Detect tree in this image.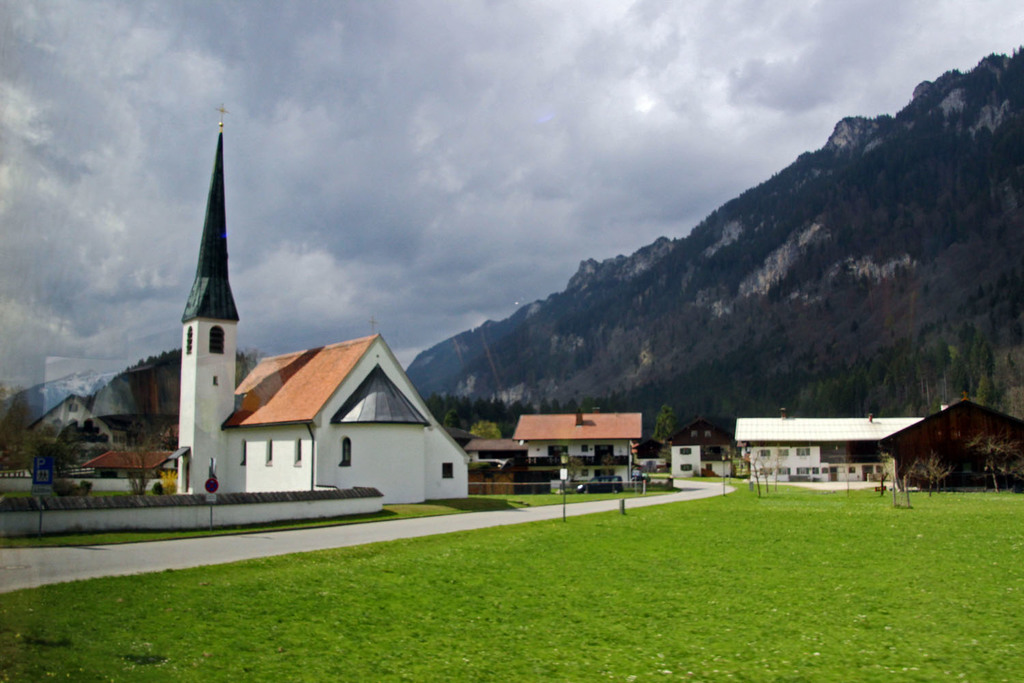
Detection: region(472, 420, 502, 441).
